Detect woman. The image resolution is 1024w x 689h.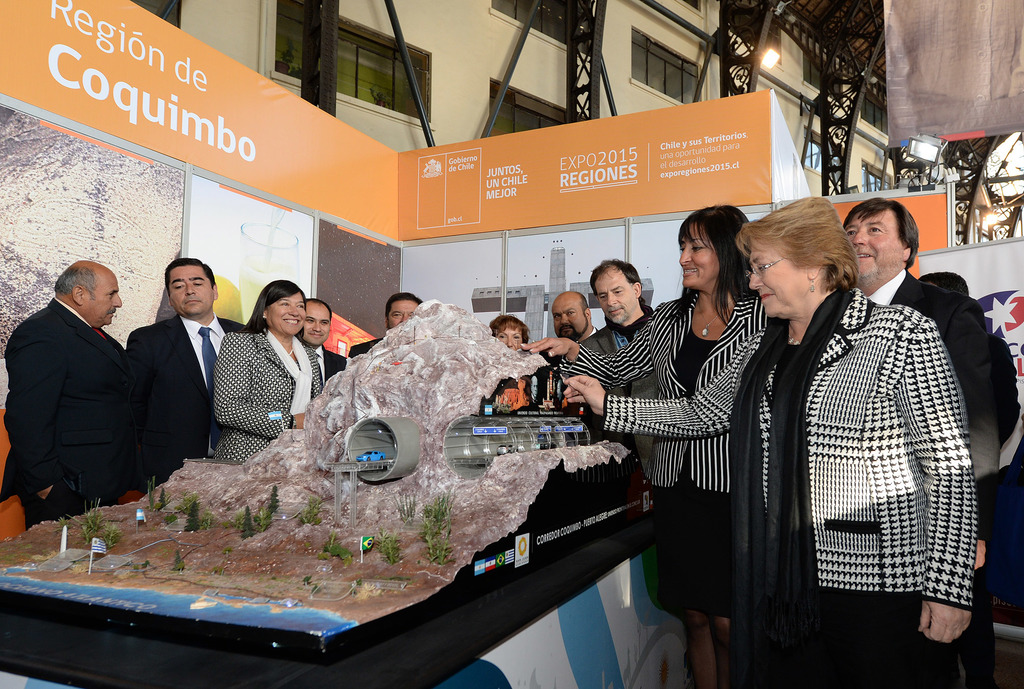
box(491, 316, 530, 353).
